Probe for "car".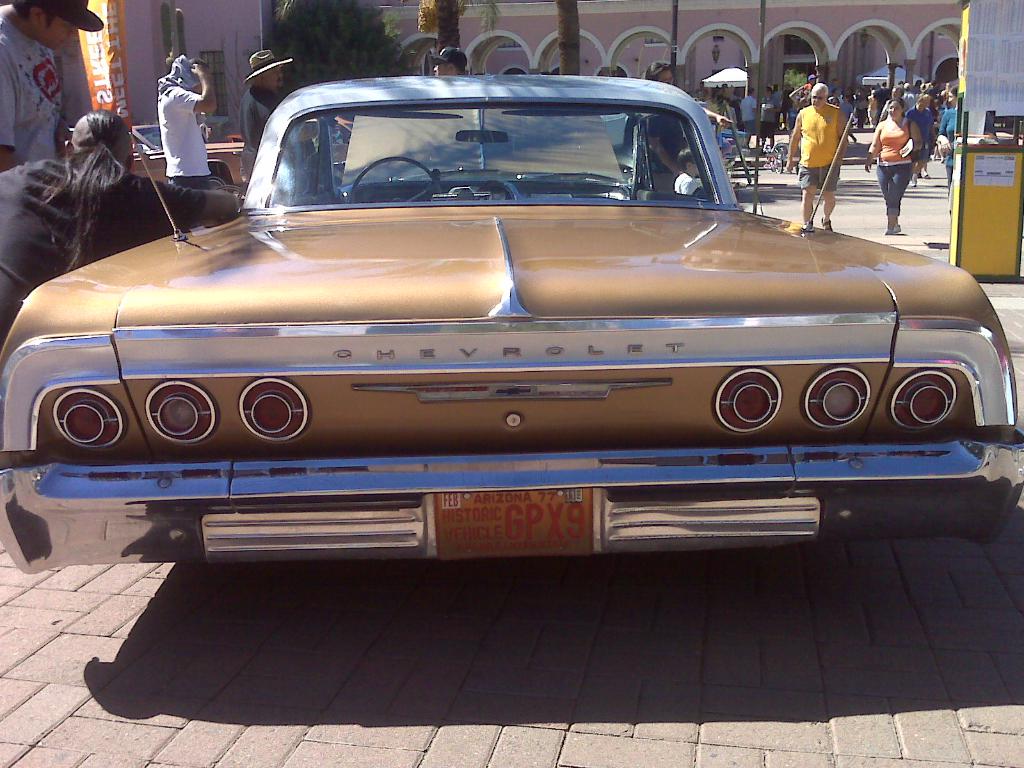
Probe result: Rect(33, 90, 1023, 615).
